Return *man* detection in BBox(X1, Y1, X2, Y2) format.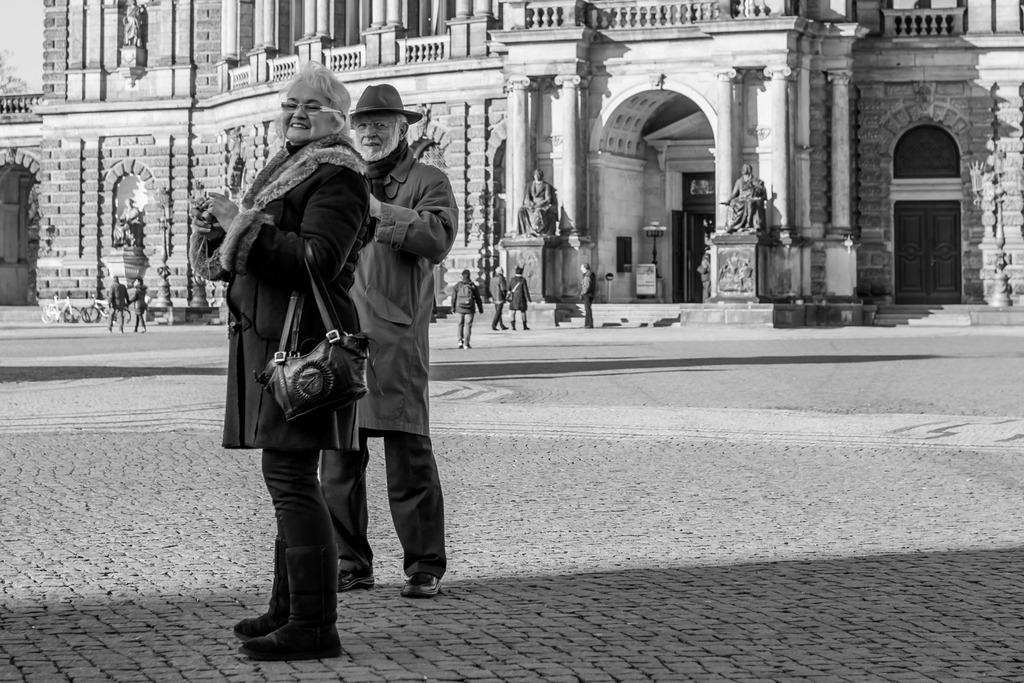
BBox(493, 265, 512, 333).
